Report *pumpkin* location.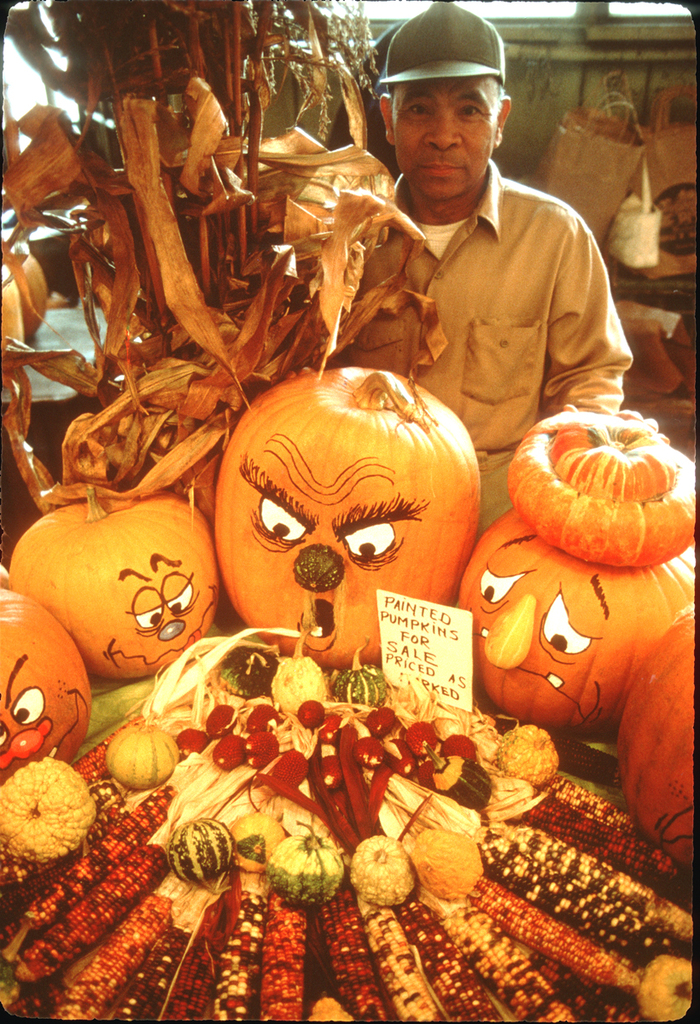
Report: box=[454, 509, 699, 730].
